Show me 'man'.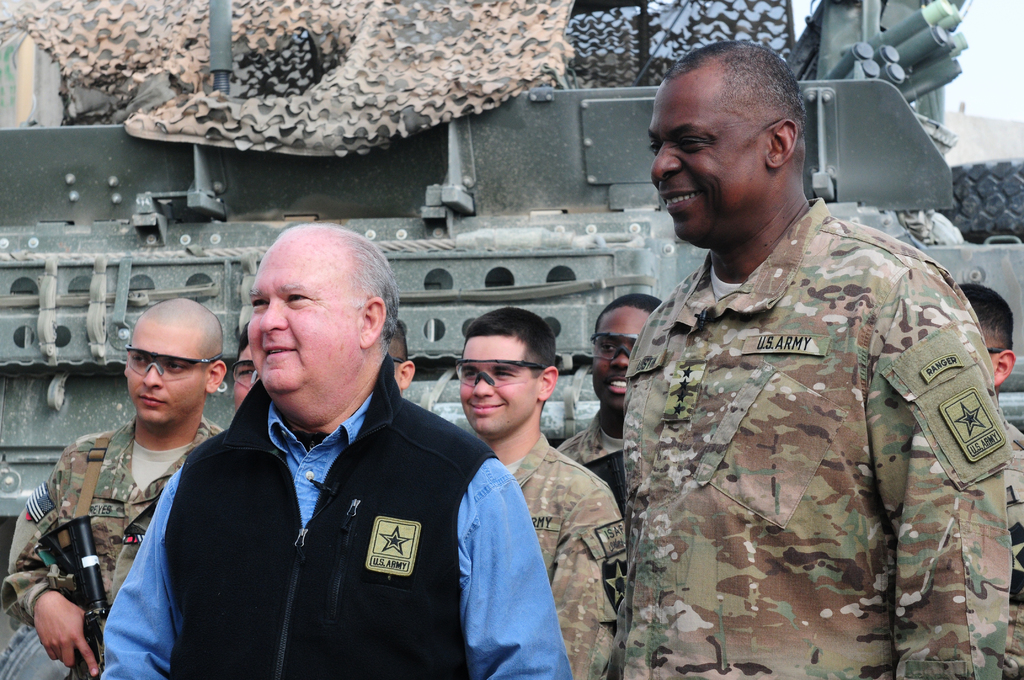
'man' is here: Rect(557, 292, 666, 508).
